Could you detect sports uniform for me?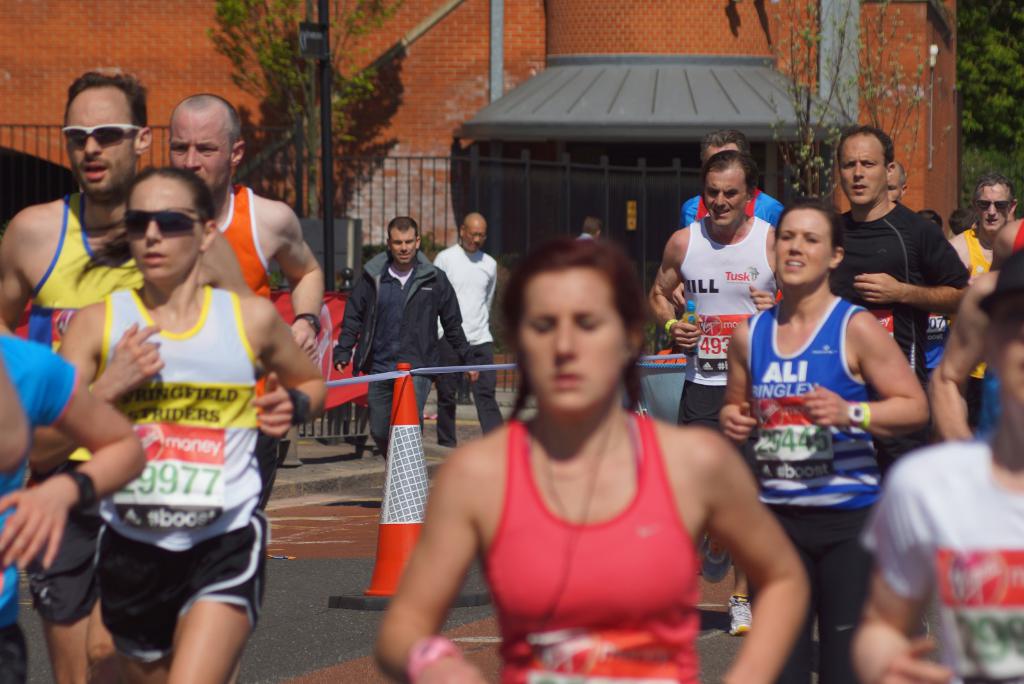
Detection result: box=[29, 188, 150, 626].
